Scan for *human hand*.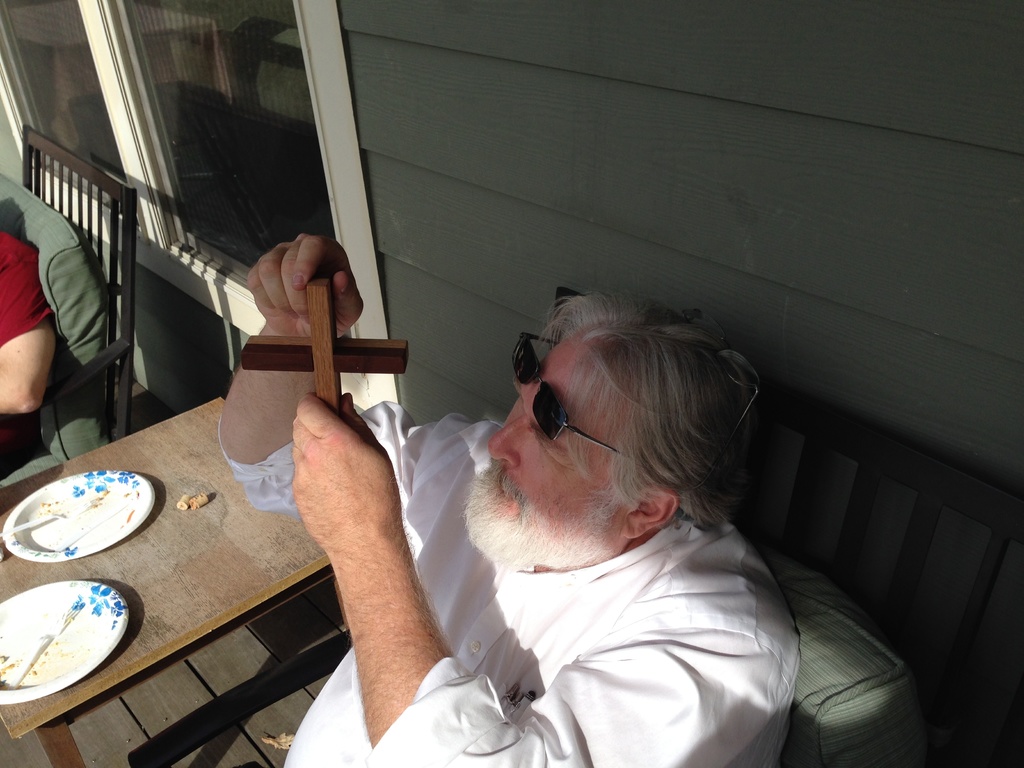
Scan result: region(233, 231, 349, 342).
